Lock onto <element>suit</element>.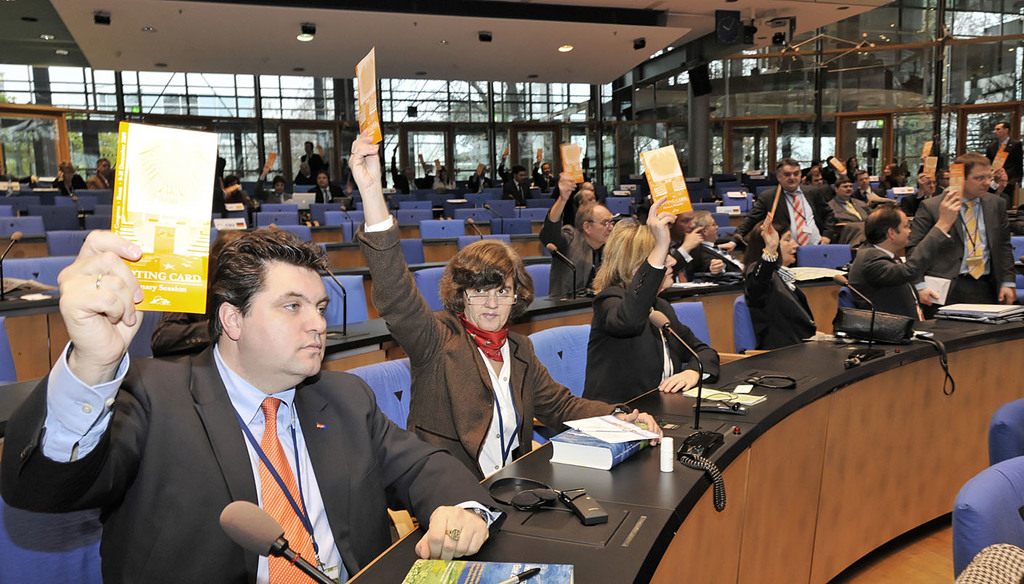
Locked: (left=825, top=196, right=869, bottom=222).
